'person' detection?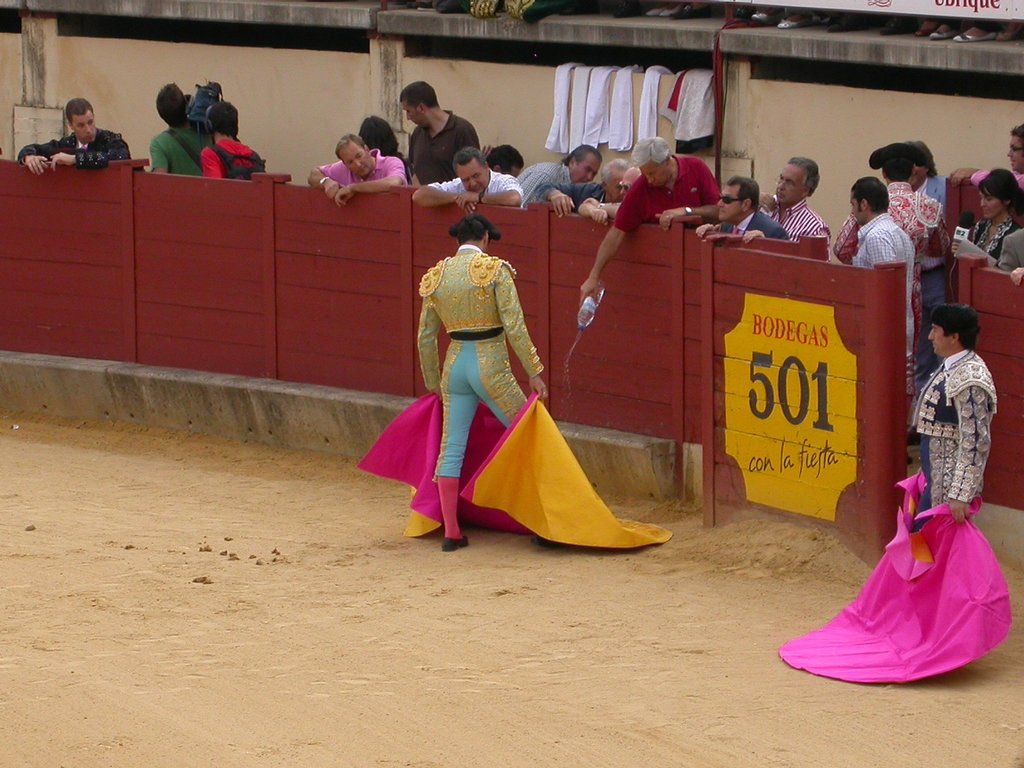
(576, 163, 640, 226)
